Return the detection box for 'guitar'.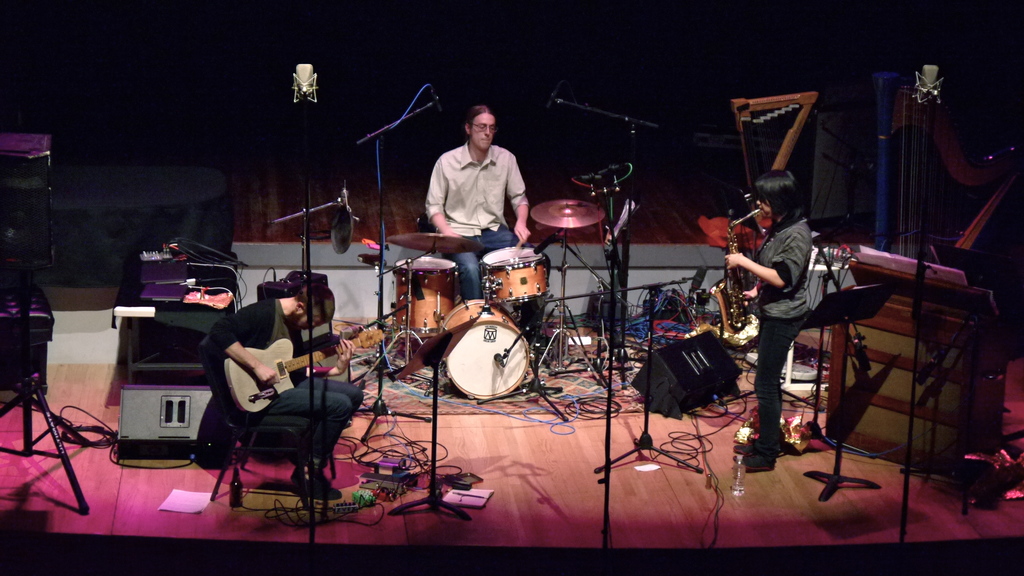
<box>221,333,388,410</box>.
